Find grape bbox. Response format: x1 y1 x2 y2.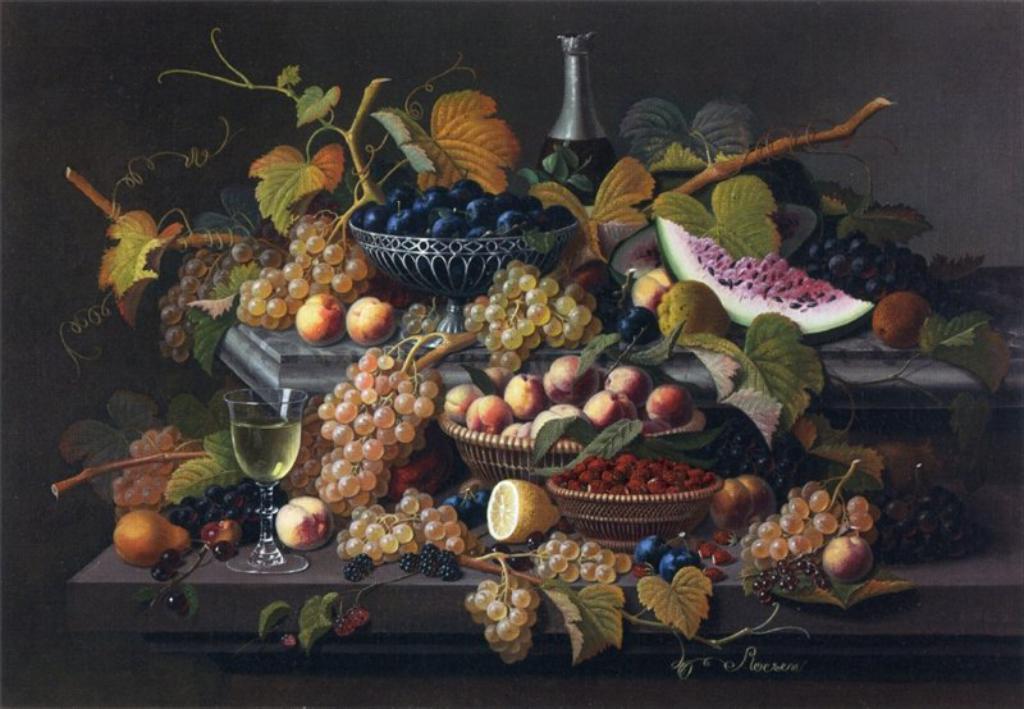
509 550 531 567.
